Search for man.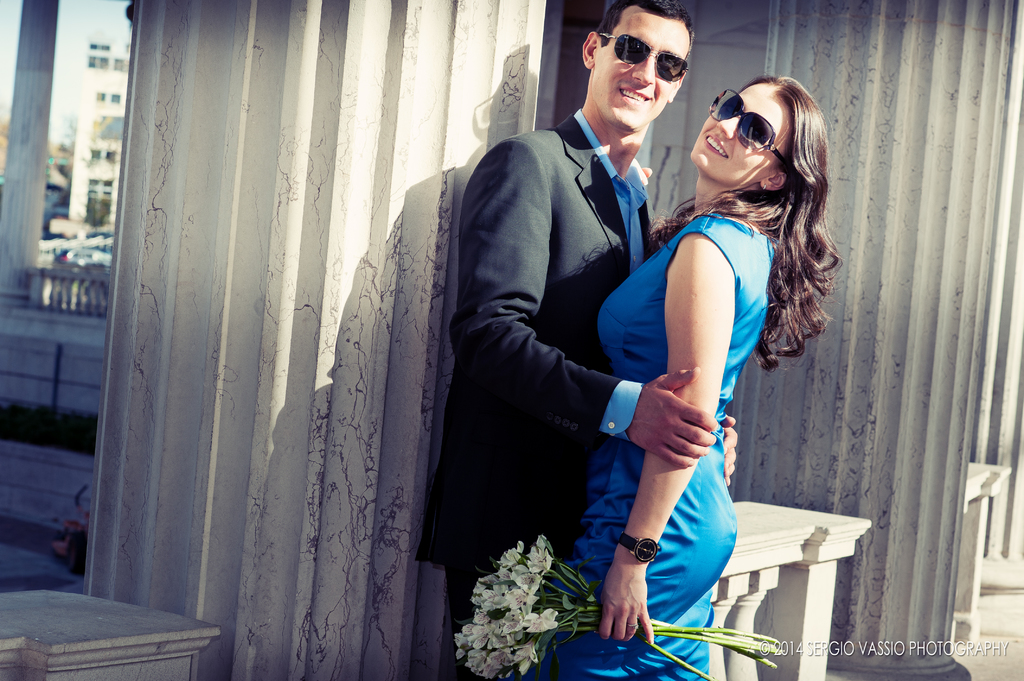
Found at {"x1": 444, "y1": 17, "x2": 719, "y2": 655}.
